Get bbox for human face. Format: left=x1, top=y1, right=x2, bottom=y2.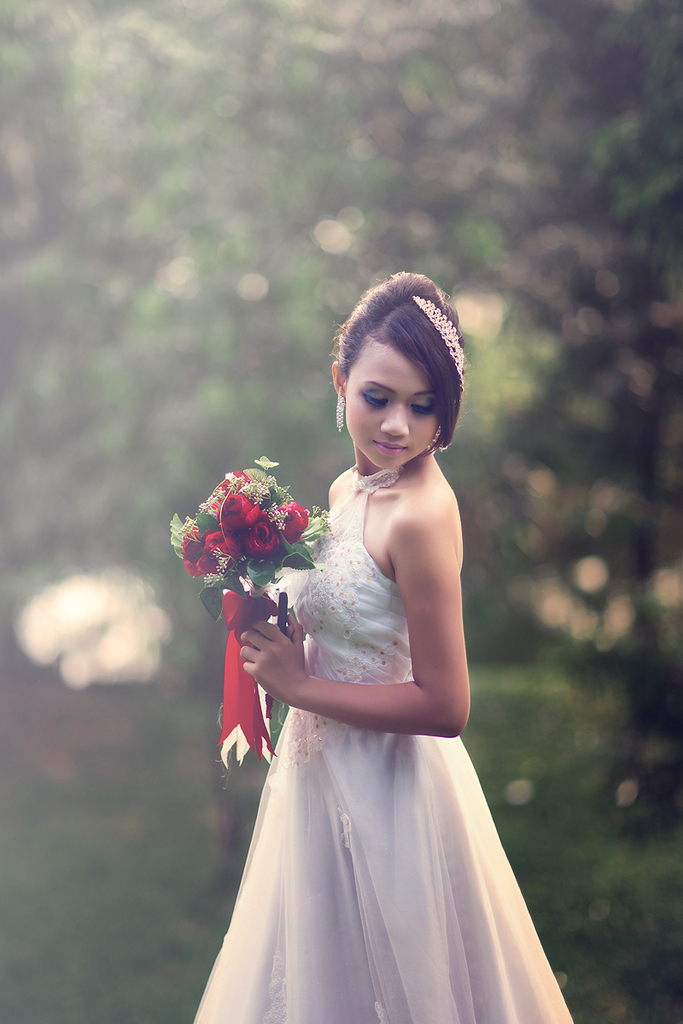
left=328, top=322, right=435, bottom=471.
